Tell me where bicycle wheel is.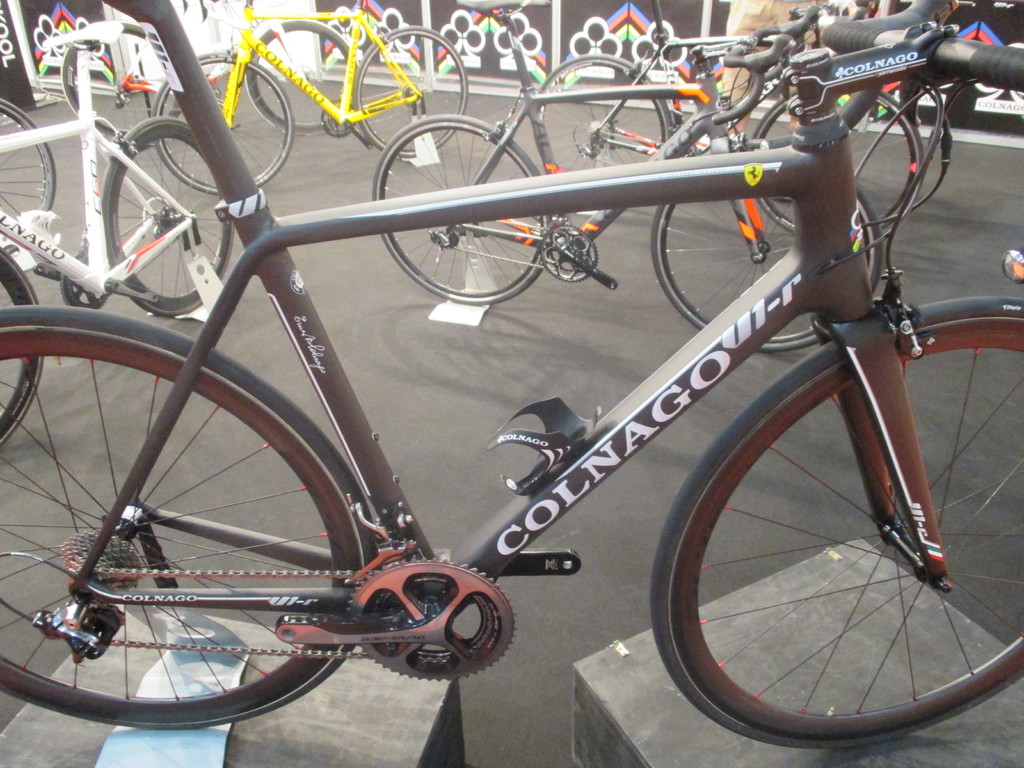
bicycle wheel is at x1=242, y1=19, x2=358, y2=137.
